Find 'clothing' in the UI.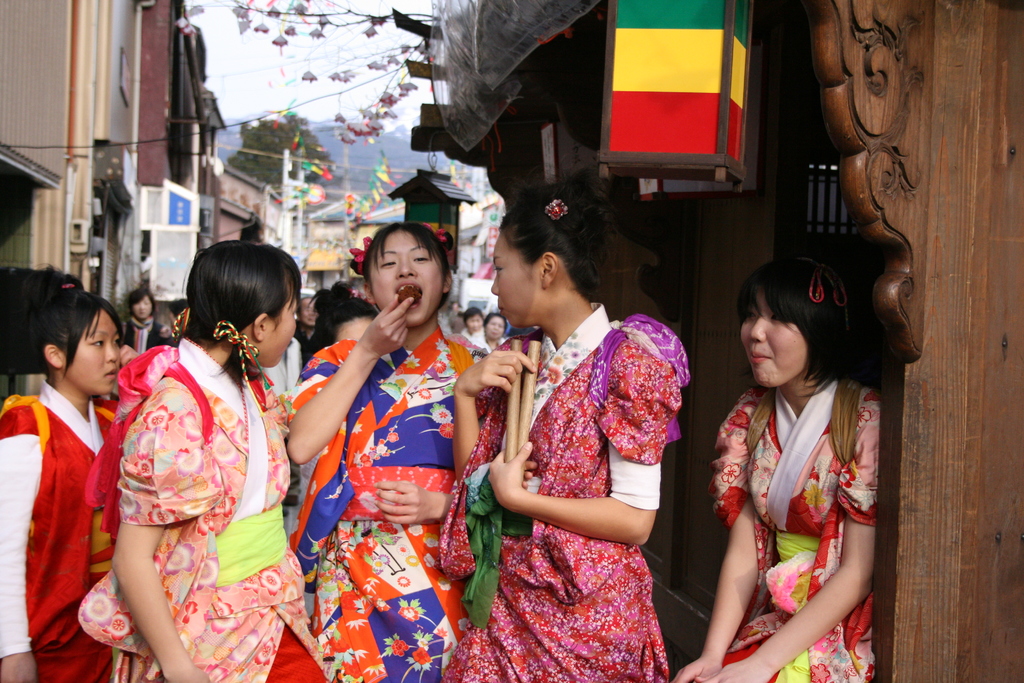
UI element at x1=16, y1=367, x2=118, y2=642.
